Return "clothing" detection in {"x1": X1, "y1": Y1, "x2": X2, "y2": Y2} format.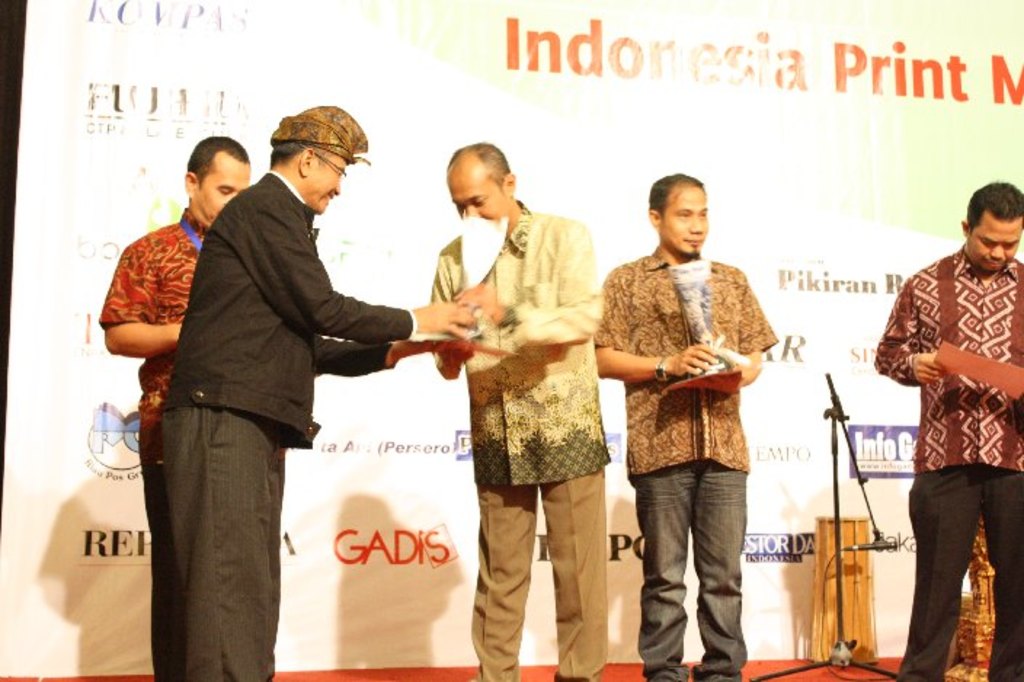
{"x1": 426, "y1": 205, "x2": 609, "y2": 681}.
